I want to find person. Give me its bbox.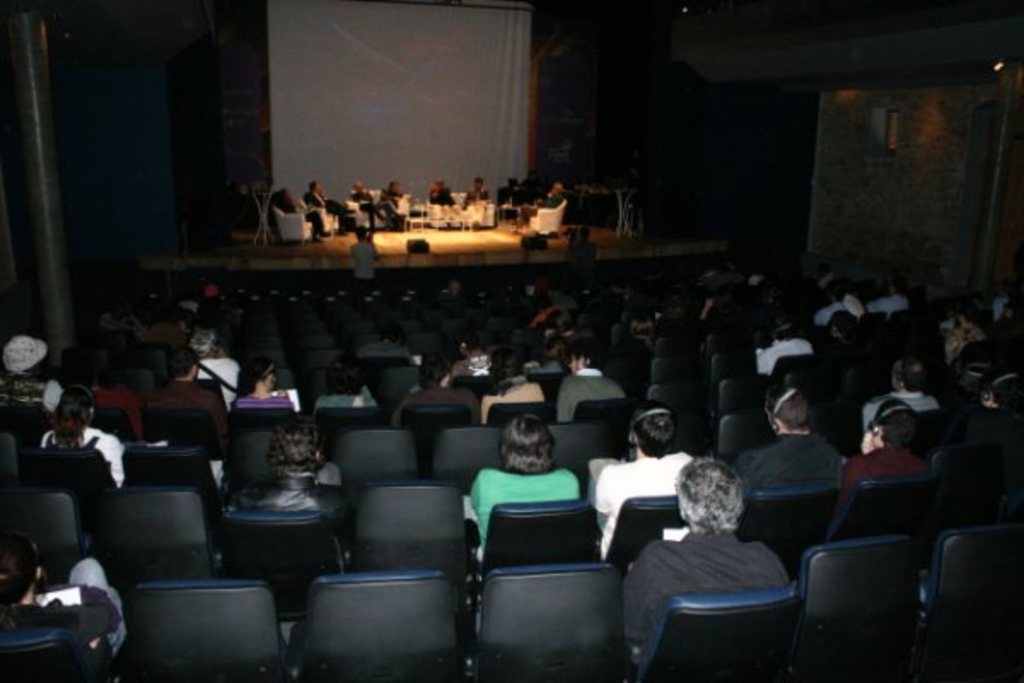
left=478, top=355, right=539, bottom=422.
